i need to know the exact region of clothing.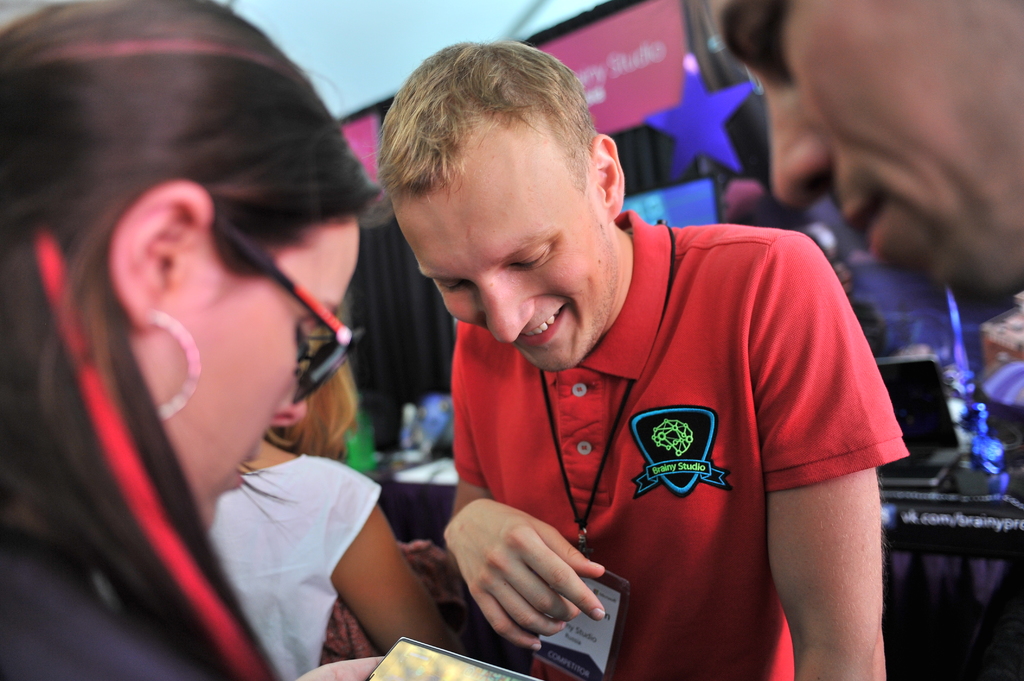
Region: box=[396, 170, 891, 674].
